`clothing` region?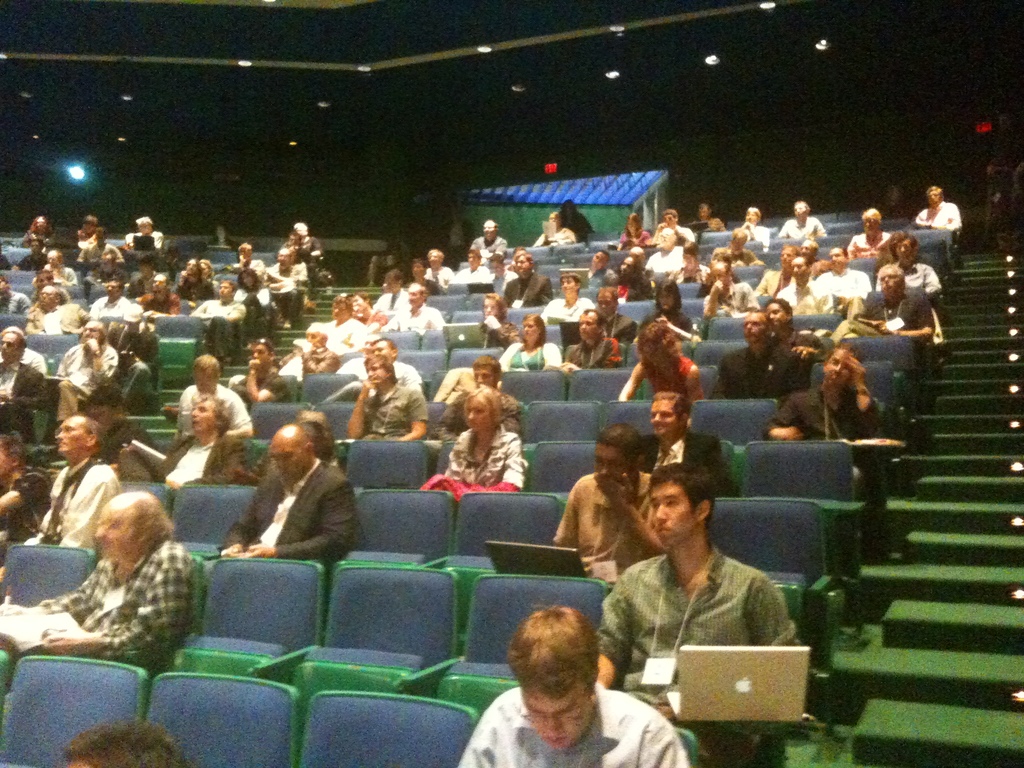
<region>424, 422, 525, 498</region>
